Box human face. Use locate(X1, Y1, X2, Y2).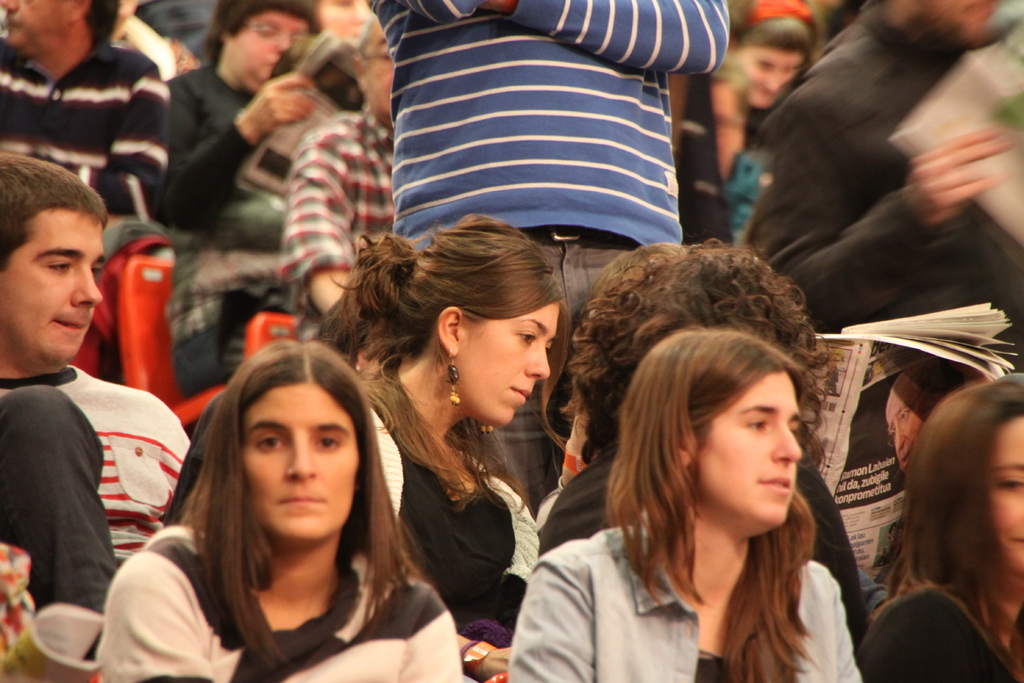
locate(689, 374, 797, 525).
